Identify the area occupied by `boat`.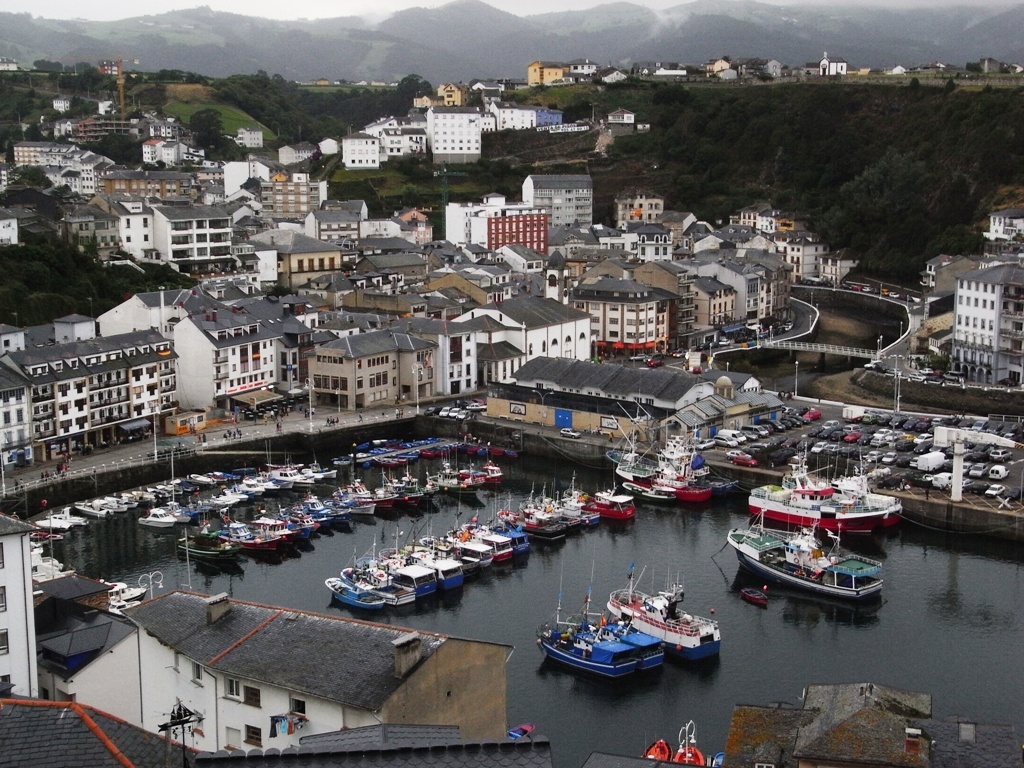
Area: [x1=533, y1=553, x2=645, y2=685].
